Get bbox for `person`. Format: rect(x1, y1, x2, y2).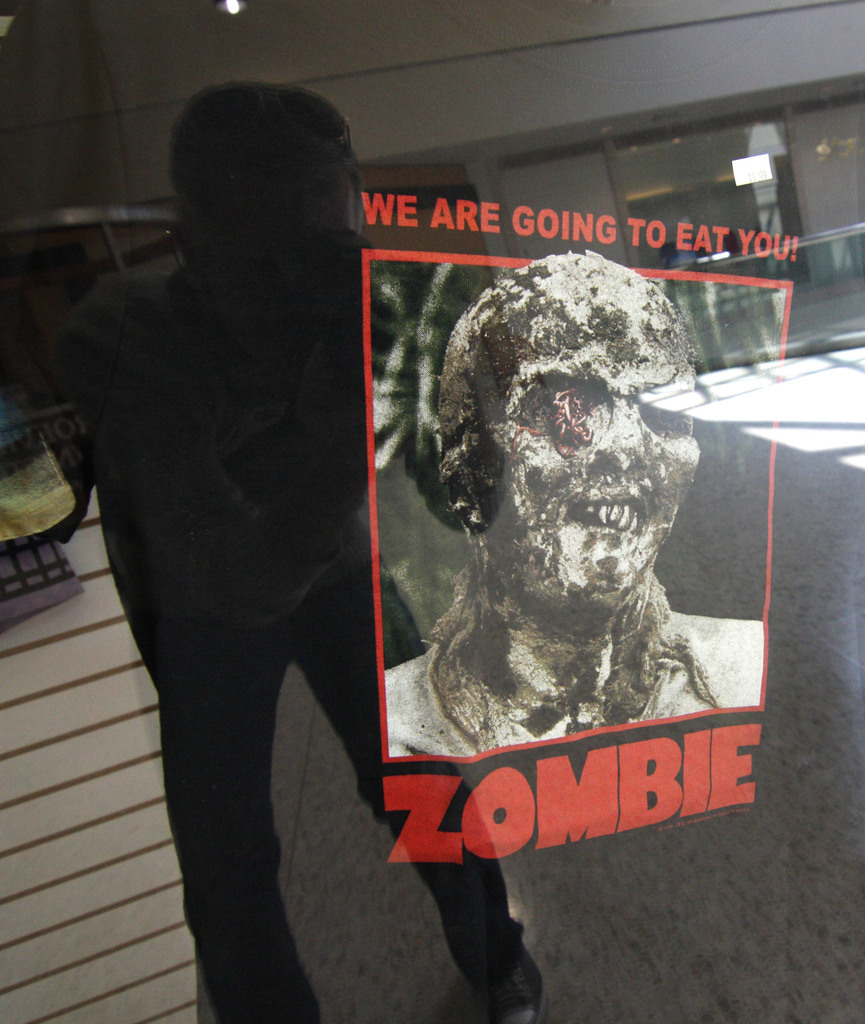
rect(384, 250, 767, 760).
